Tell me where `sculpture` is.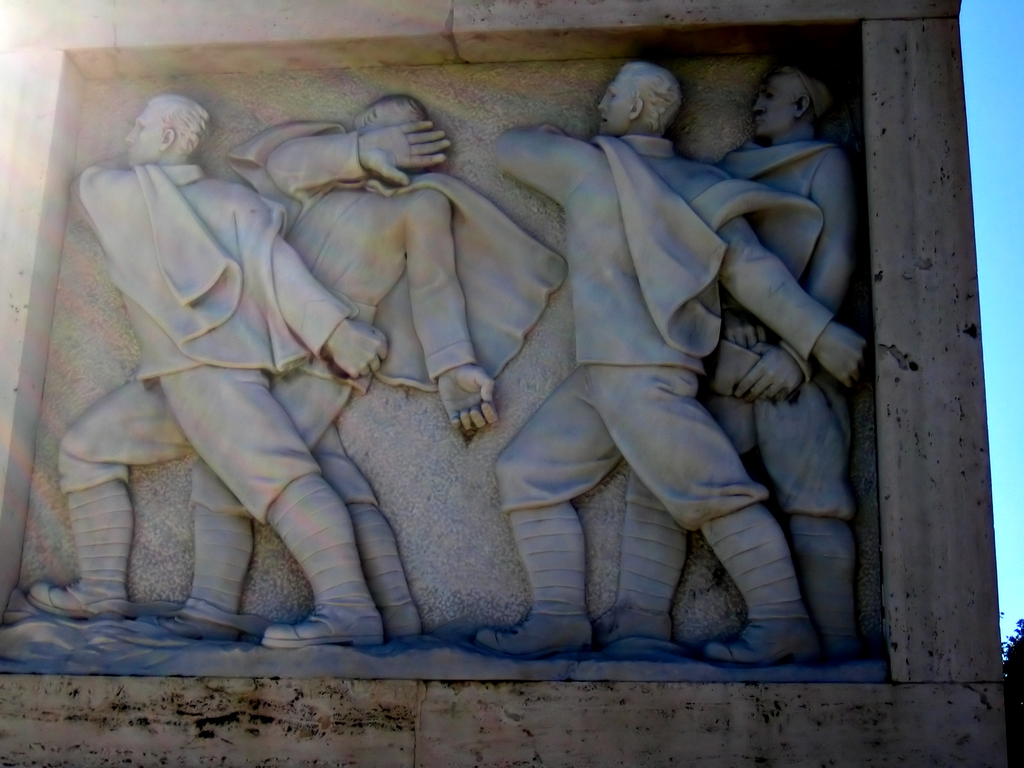
`sculpture` is at [148, 87, 570, 634].
